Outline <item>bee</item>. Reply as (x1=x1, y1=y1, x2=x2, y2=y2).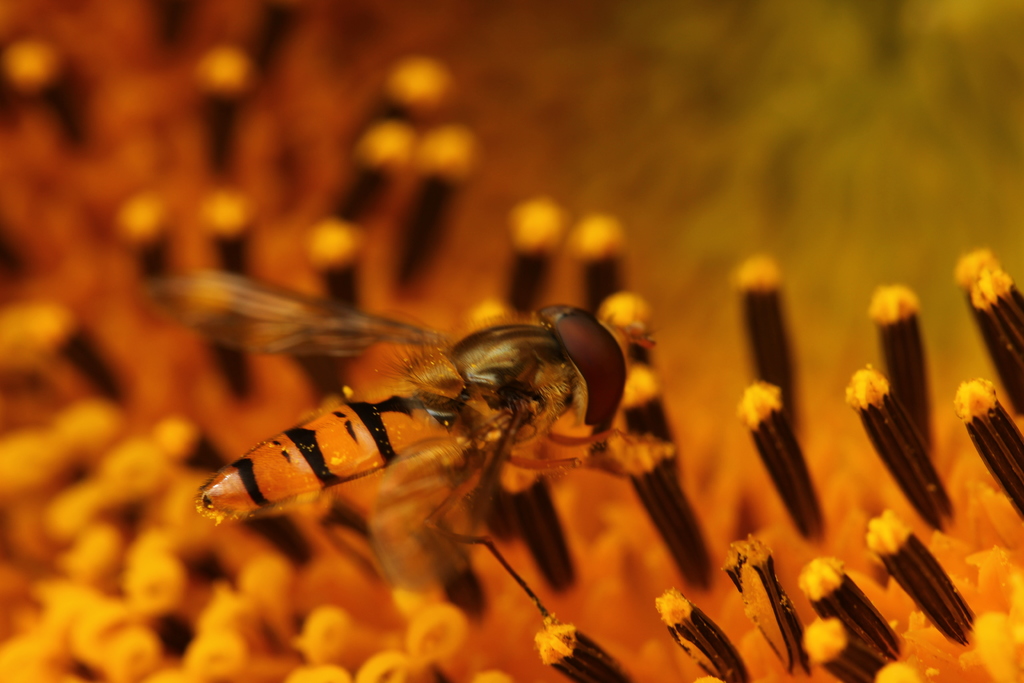
(x1=124, y1=267, x2=629, y2=610).
